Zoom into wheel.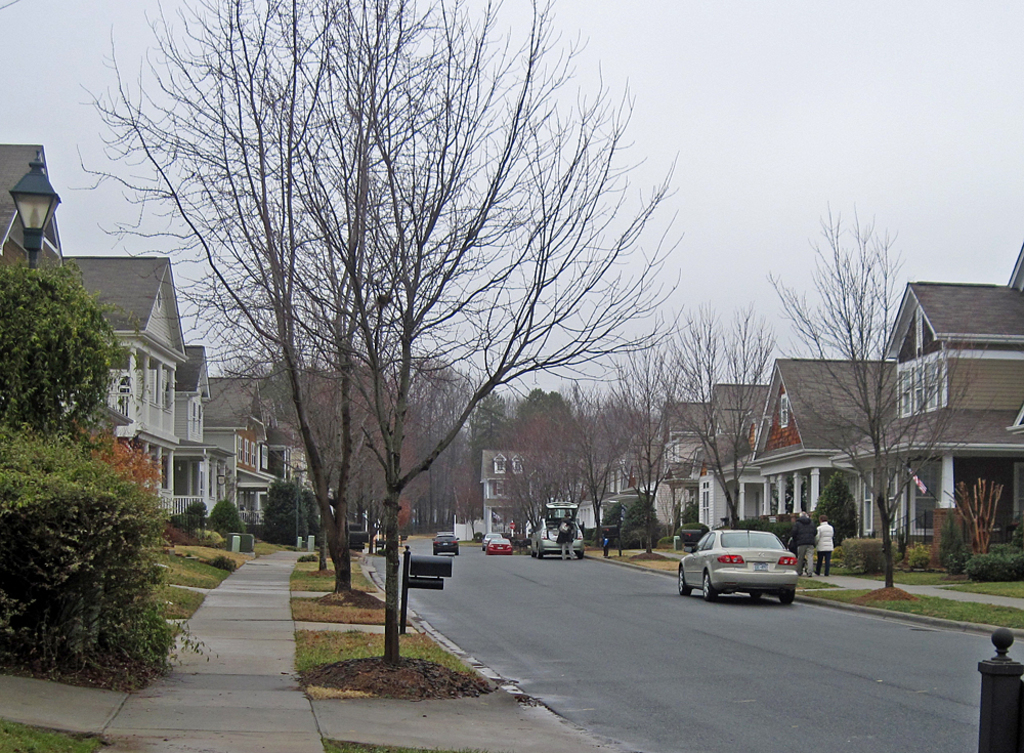
Zoom target: (left=528, top=548, right=536, bottom=556).
